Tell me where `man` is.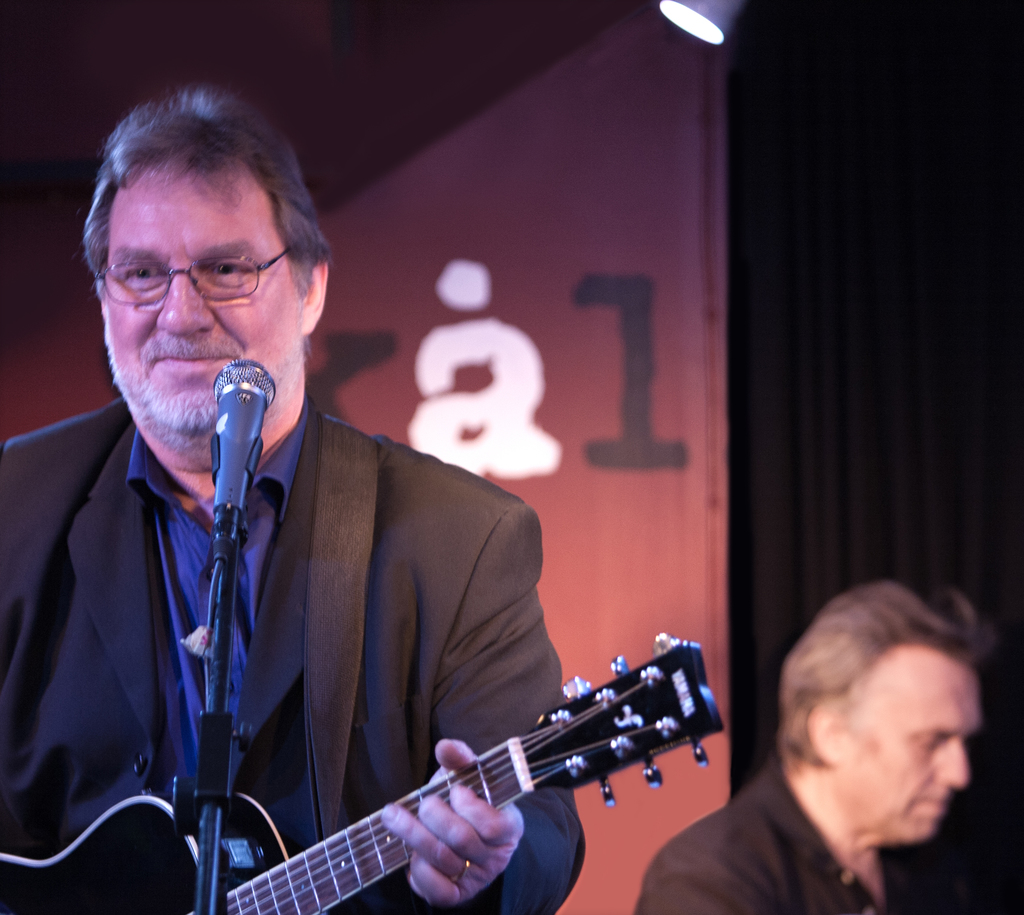
`man` is at <bbox>0, 87, 585, 914</bbox>.
